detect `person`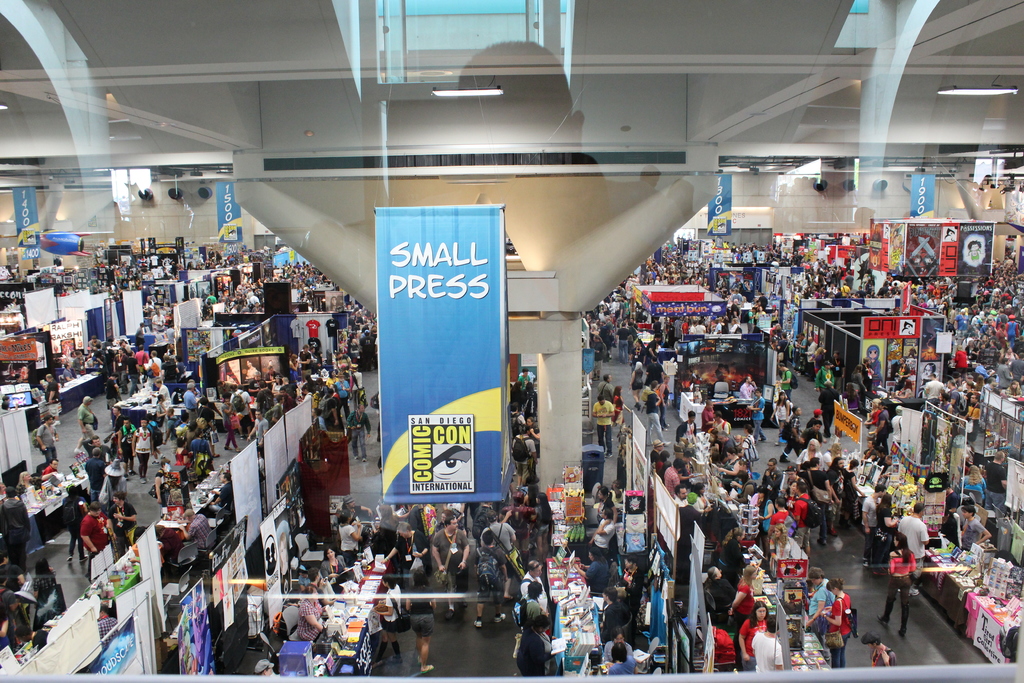
bbox=[955, 497, 995, 553]
